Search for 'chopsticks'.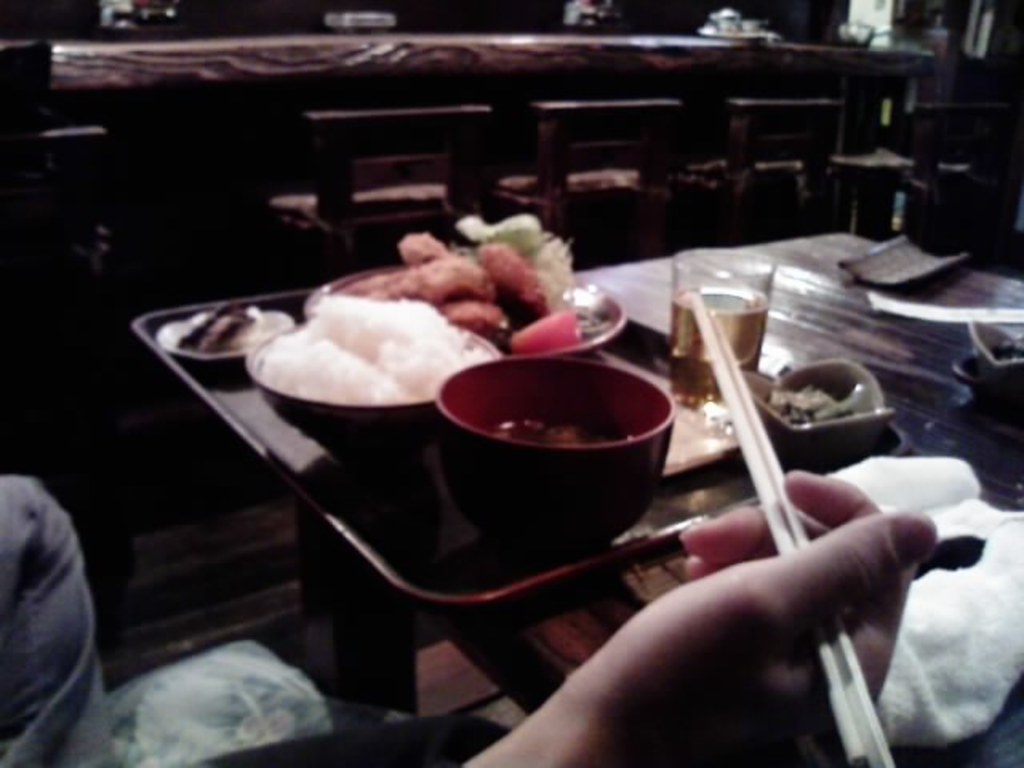
Found at detection(648, 264, 912, 744).
